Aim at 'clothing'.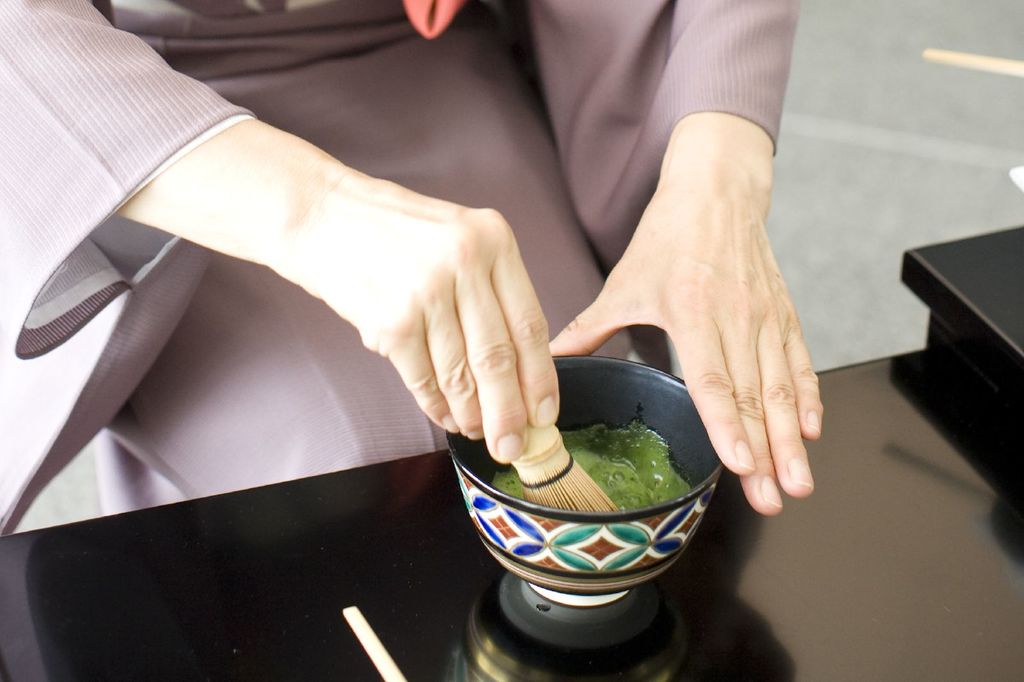
Aimed at [0, 0, 802, 468].
